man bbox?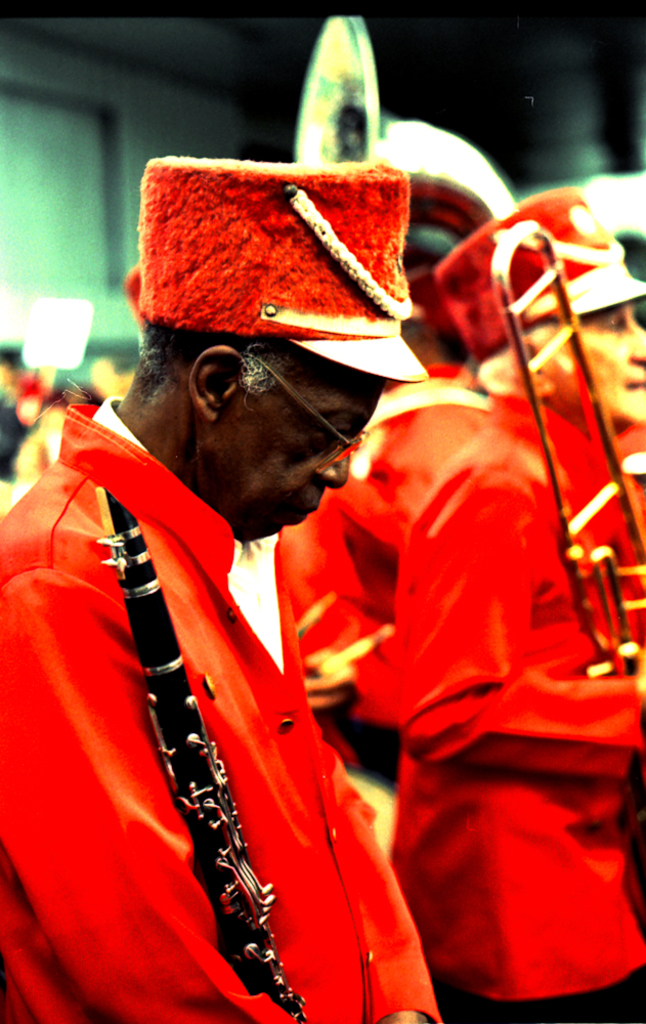
<box>395,180,645,1023</box>
